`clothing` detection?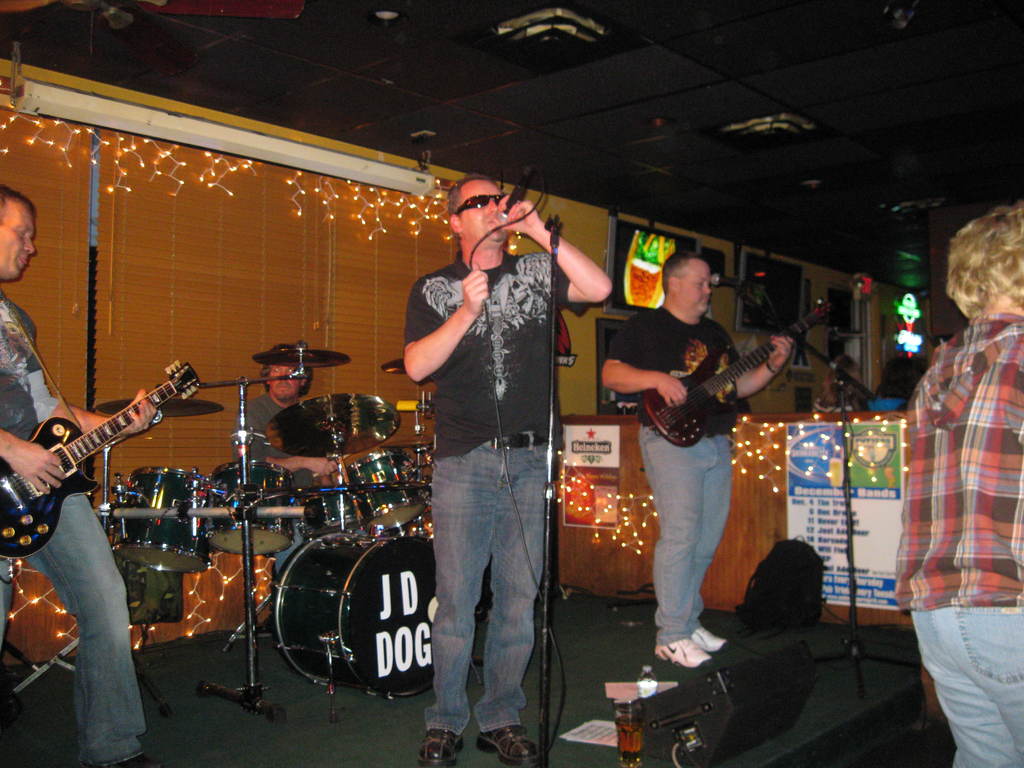
left=906, top=314, right=1023, bottom=767
